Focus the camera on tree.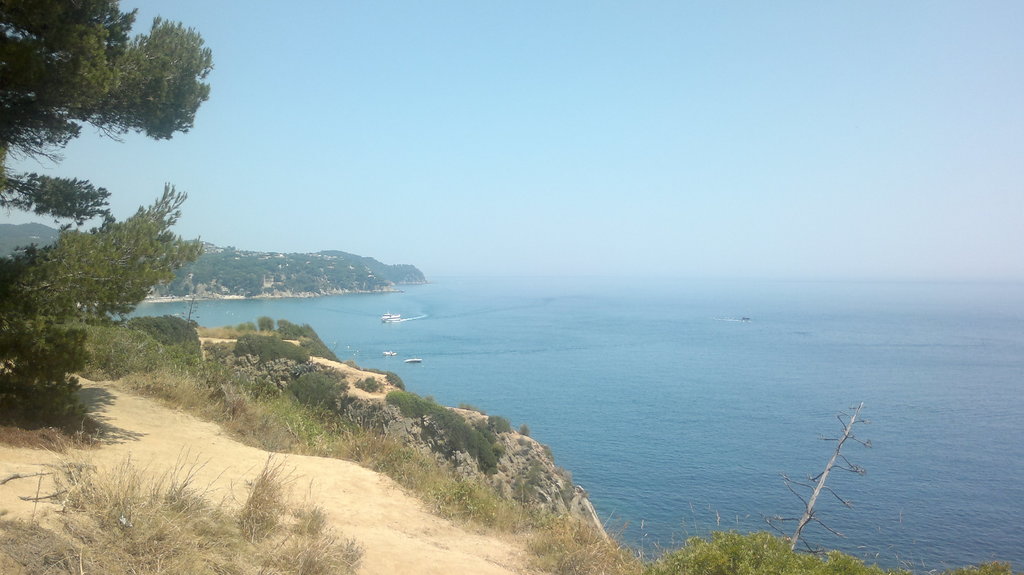
Focus region: box=[0, 182, 200, 433].
